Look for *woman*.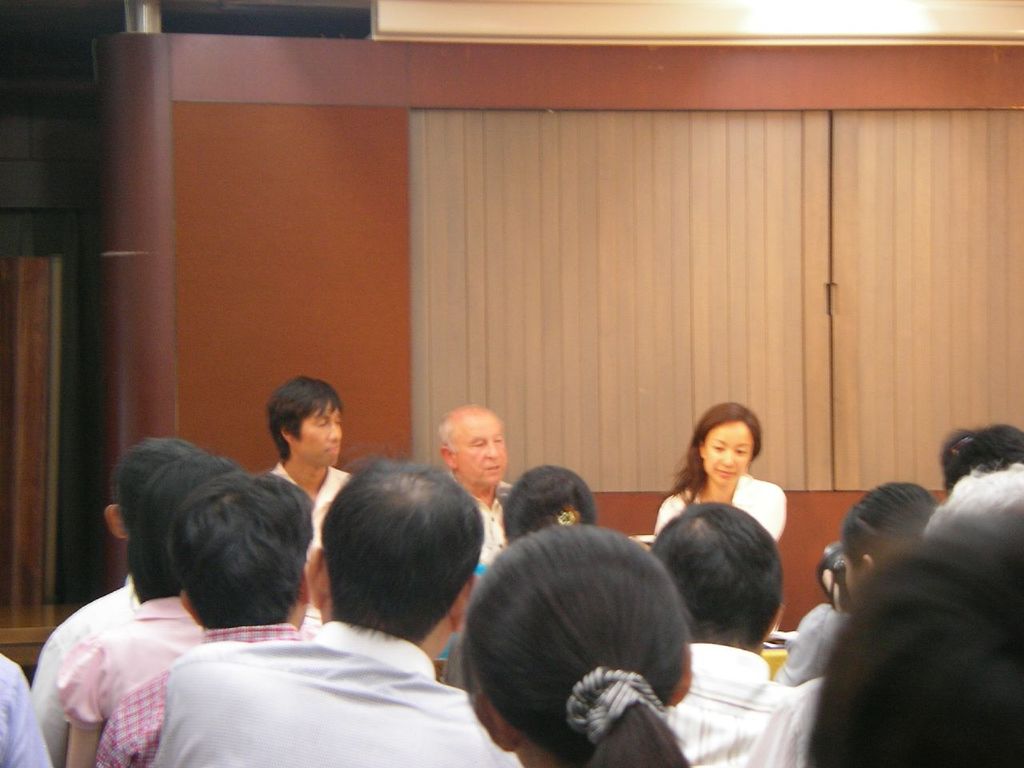
Found: l=840, t=478, r=934, b=605.
